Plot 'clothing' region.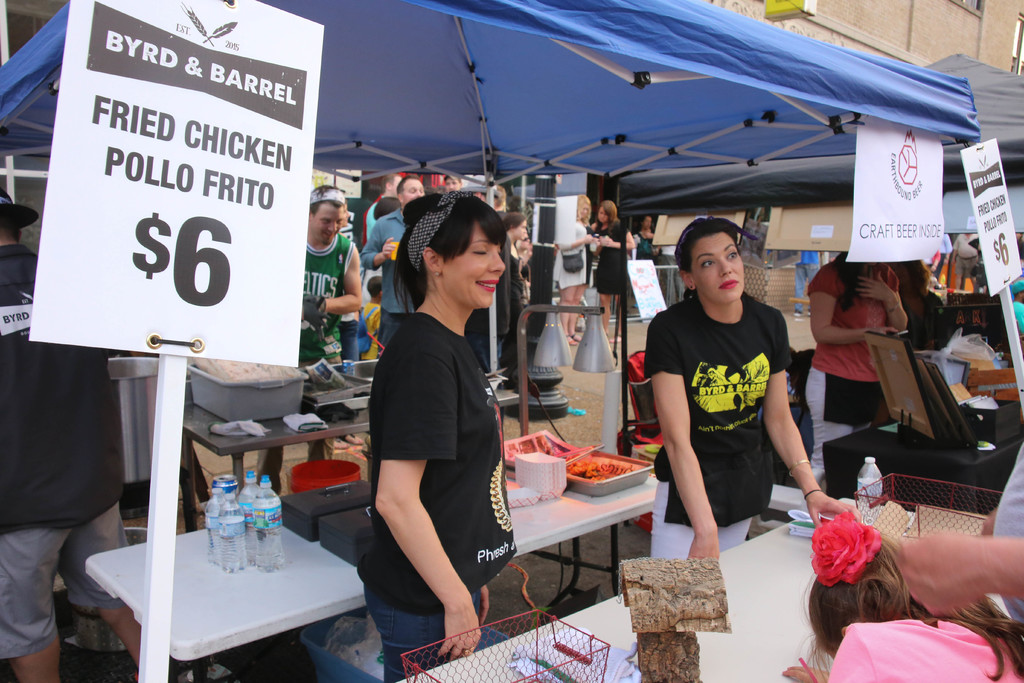
Plotted at {"x1": 552, "y1": 219, "x2": 595, "y2": 289}.
